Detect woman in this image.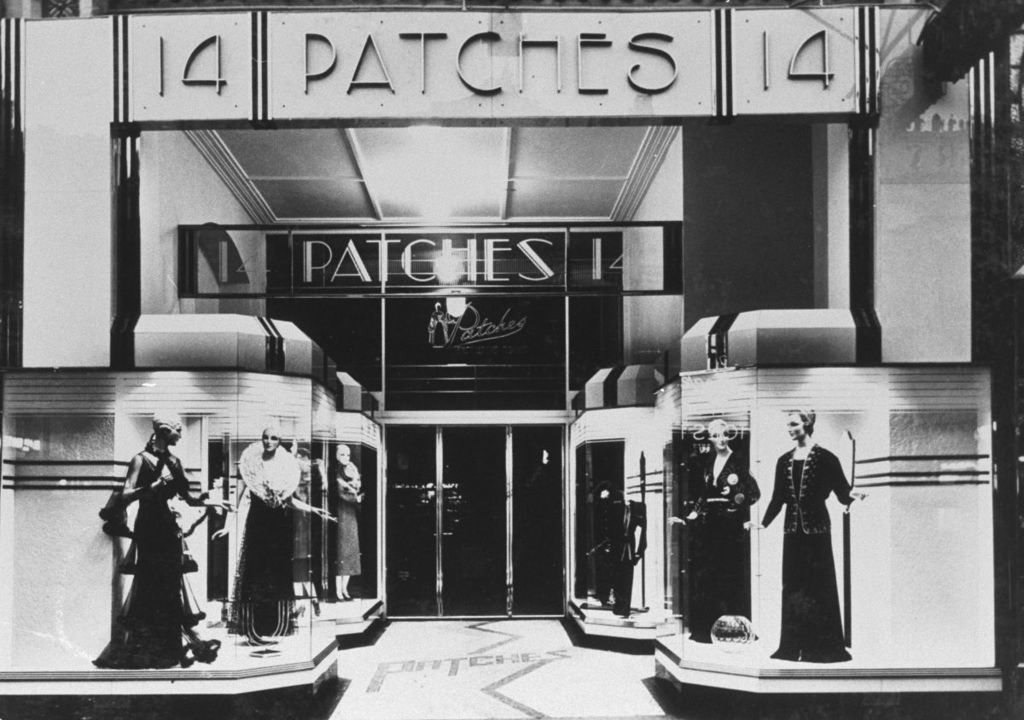
Detection: 325 444 366 600.
